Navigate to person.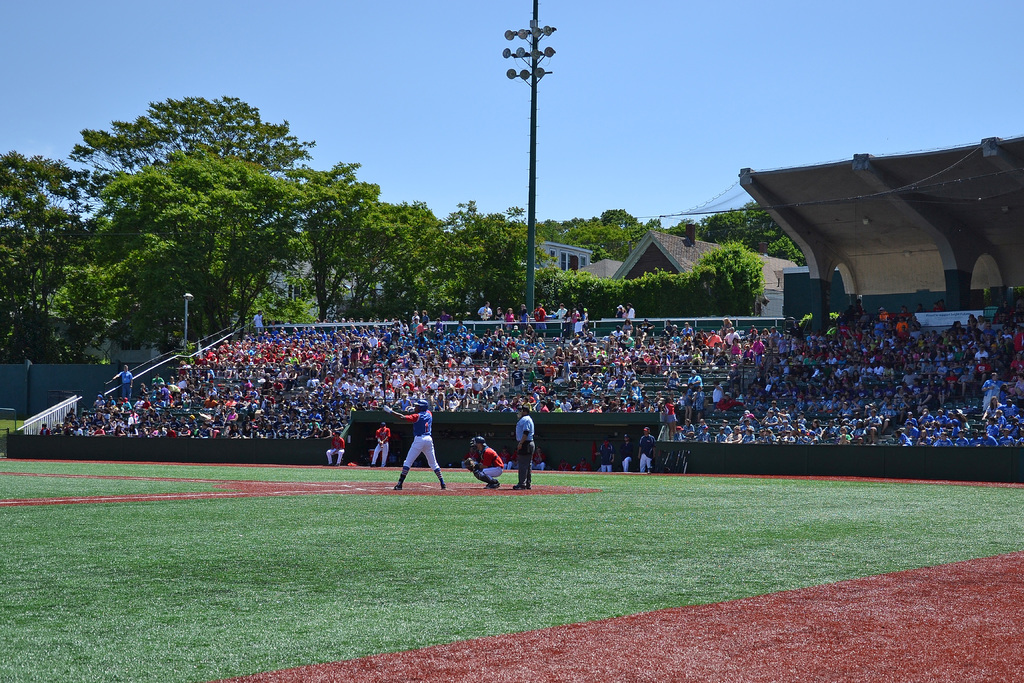
Navigation target: rect(422, 308, 429, 321).
